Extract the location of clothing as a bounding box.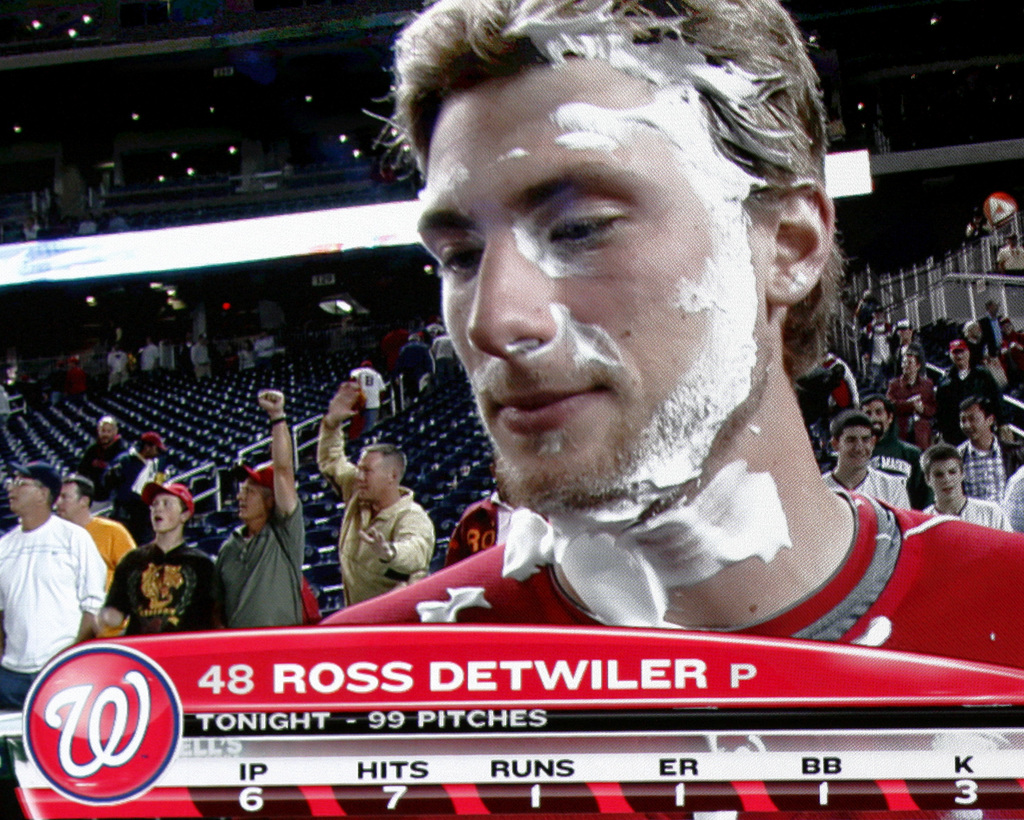
x1=351, y1=365, x2=385, y2=440.
